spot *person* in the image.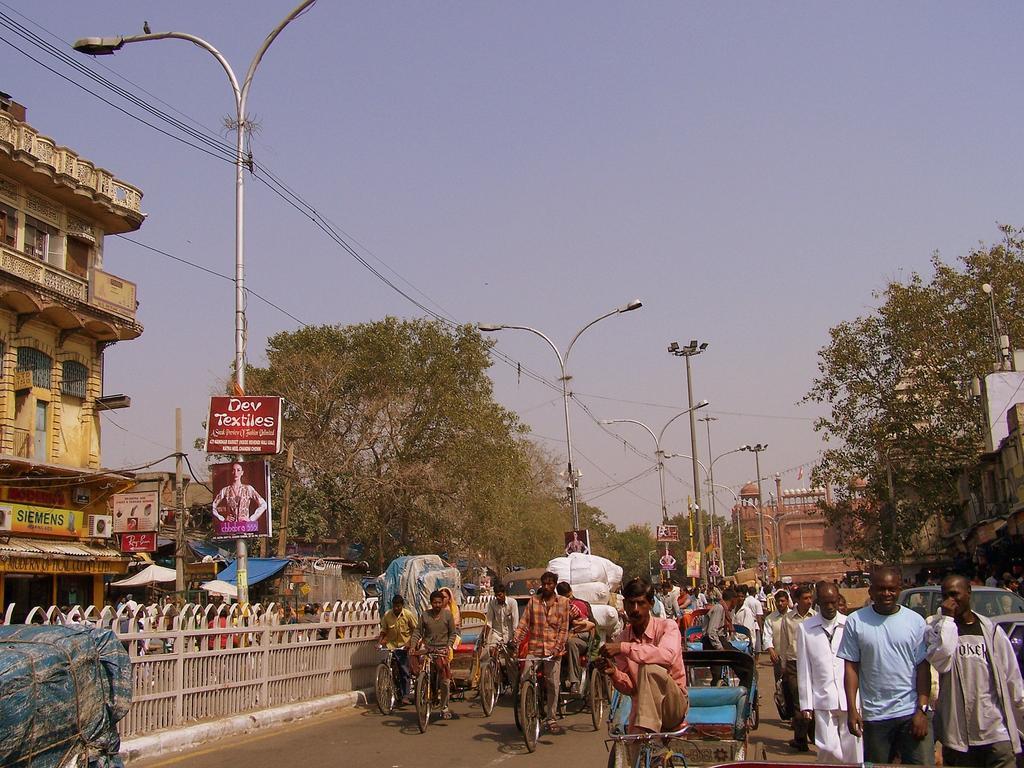
*person* found at Rect(508, 567, 574, 730).
